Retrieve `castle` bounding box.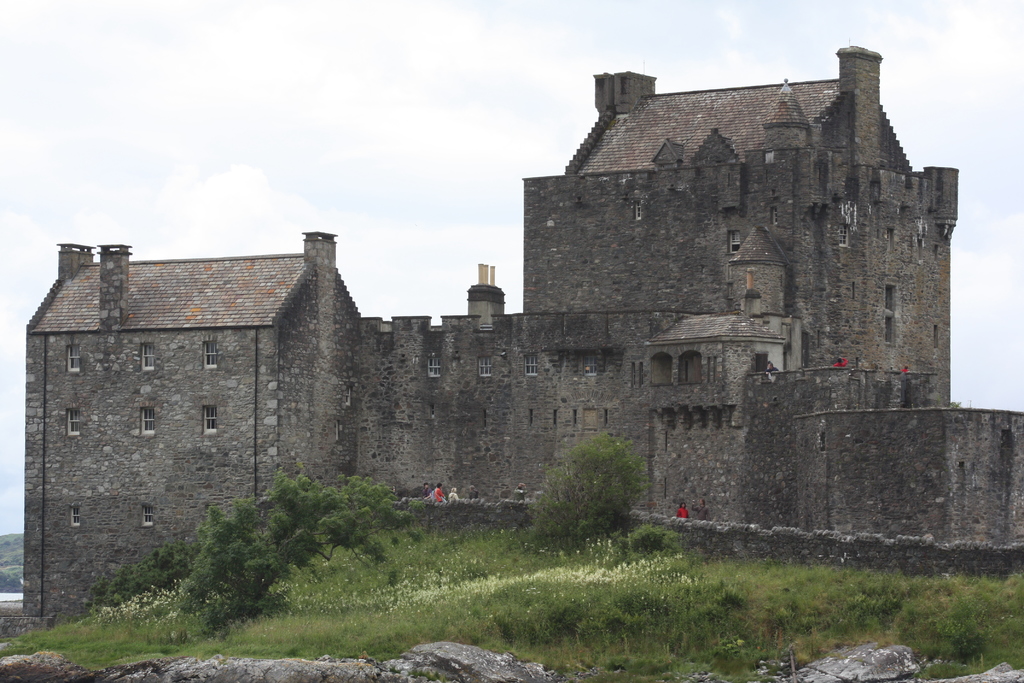
Bounding box: [35, 24, 899, 623].
